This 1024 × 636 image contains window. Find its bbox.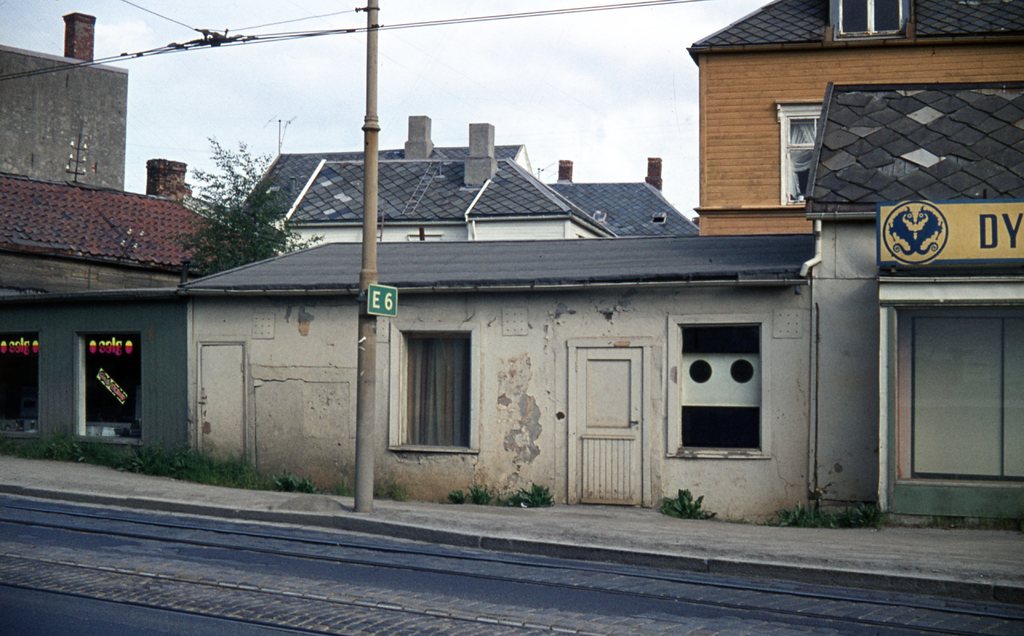
0/330/40/441.
